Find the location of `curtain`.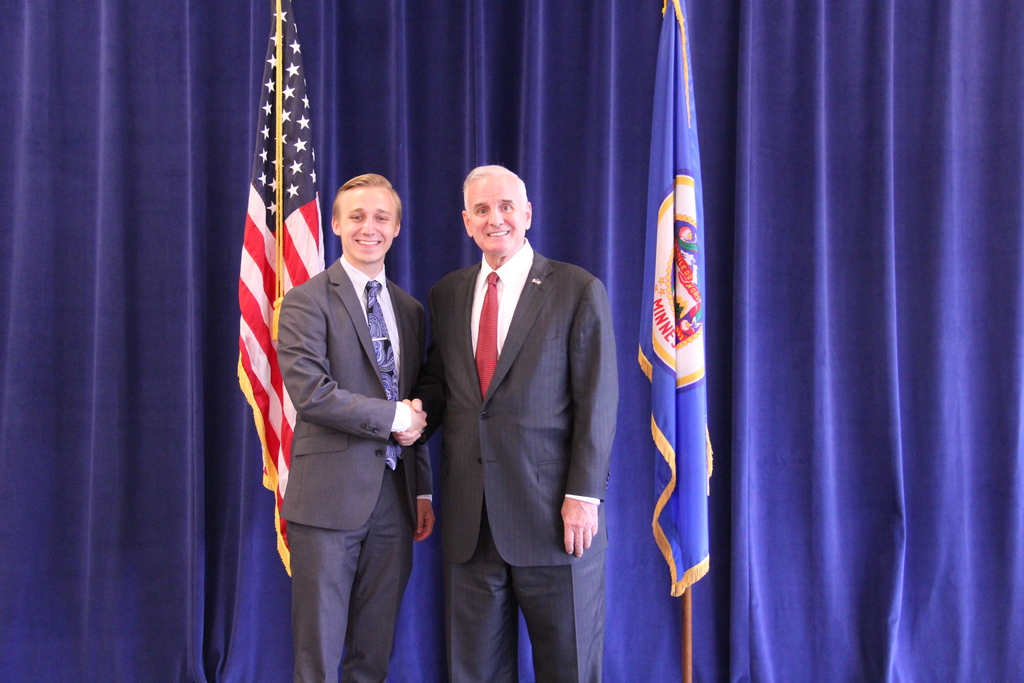
Location: 698,8,988,682.
